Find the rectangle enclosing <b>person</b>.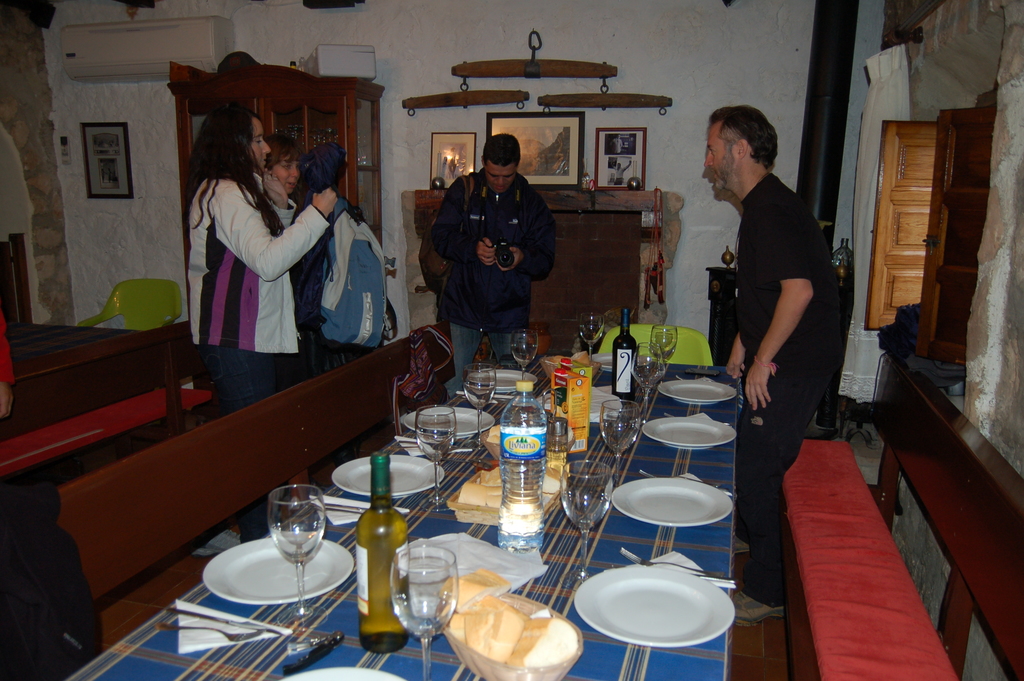
610/160/631/186.
